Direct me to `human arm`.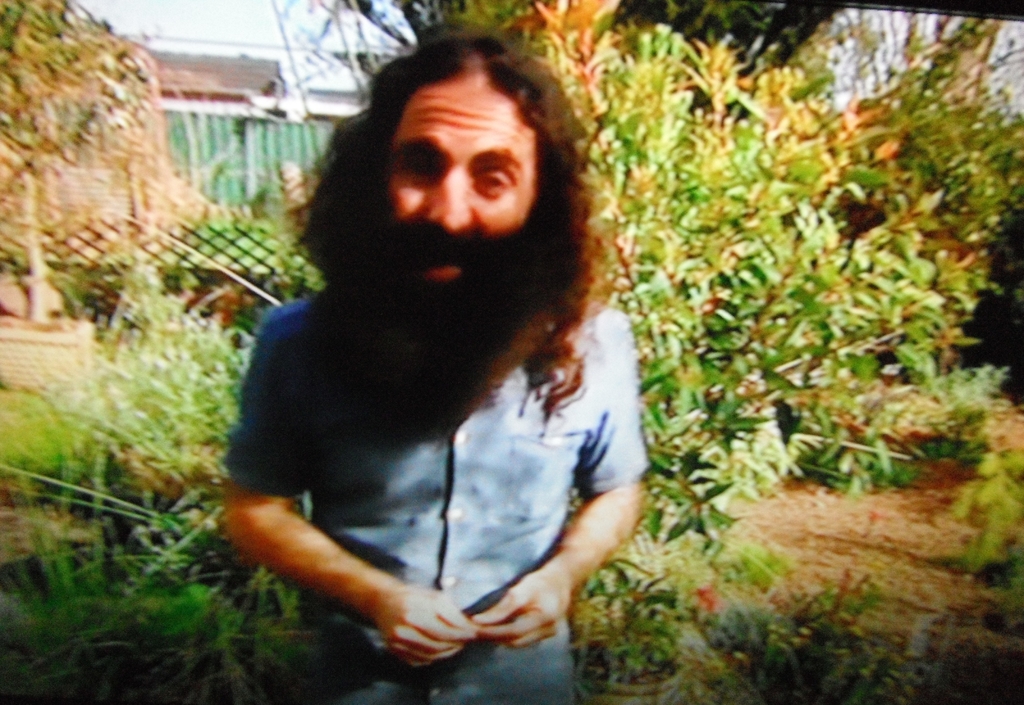
Direction: [x1=221, y1=302, x2=477, y2=674].
